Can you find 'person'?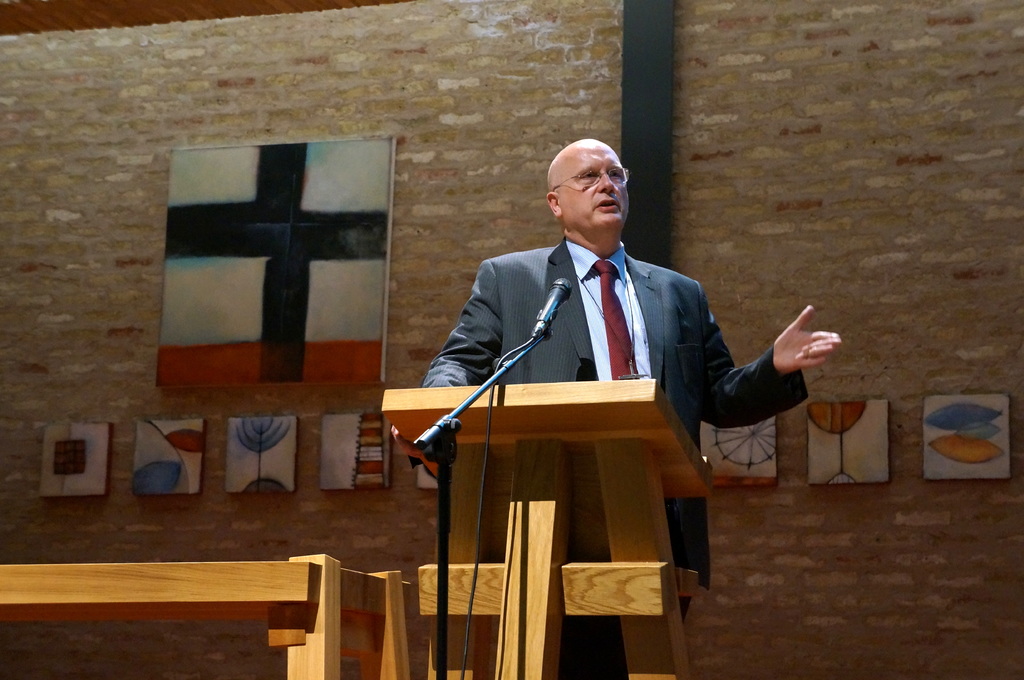
Yes, bounding box: (424,138,843,679).
